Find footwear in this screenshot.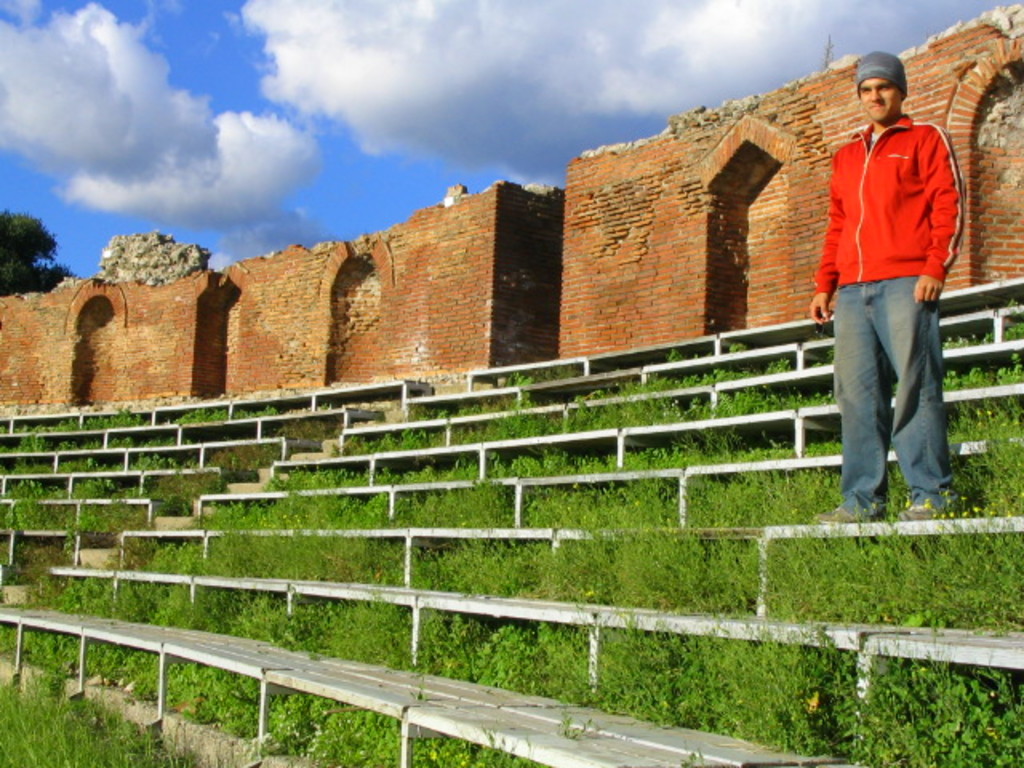
The bounding box for footwear is bbox=[811, 506, 856, 523].
